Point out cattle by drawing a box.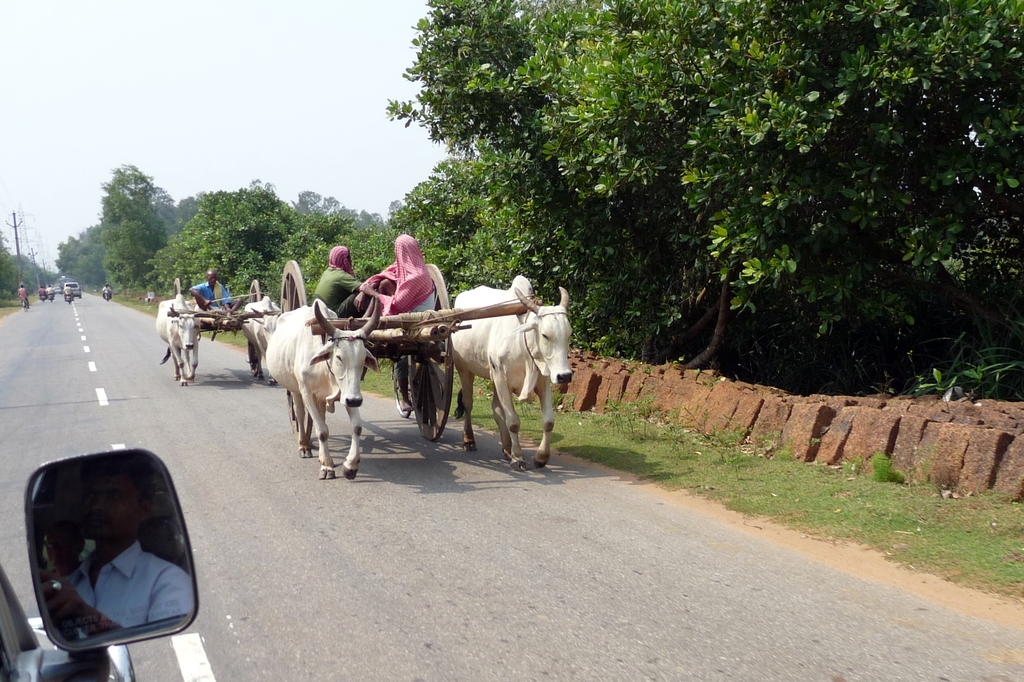
left=155, top=294, right=198, bottom=383.
